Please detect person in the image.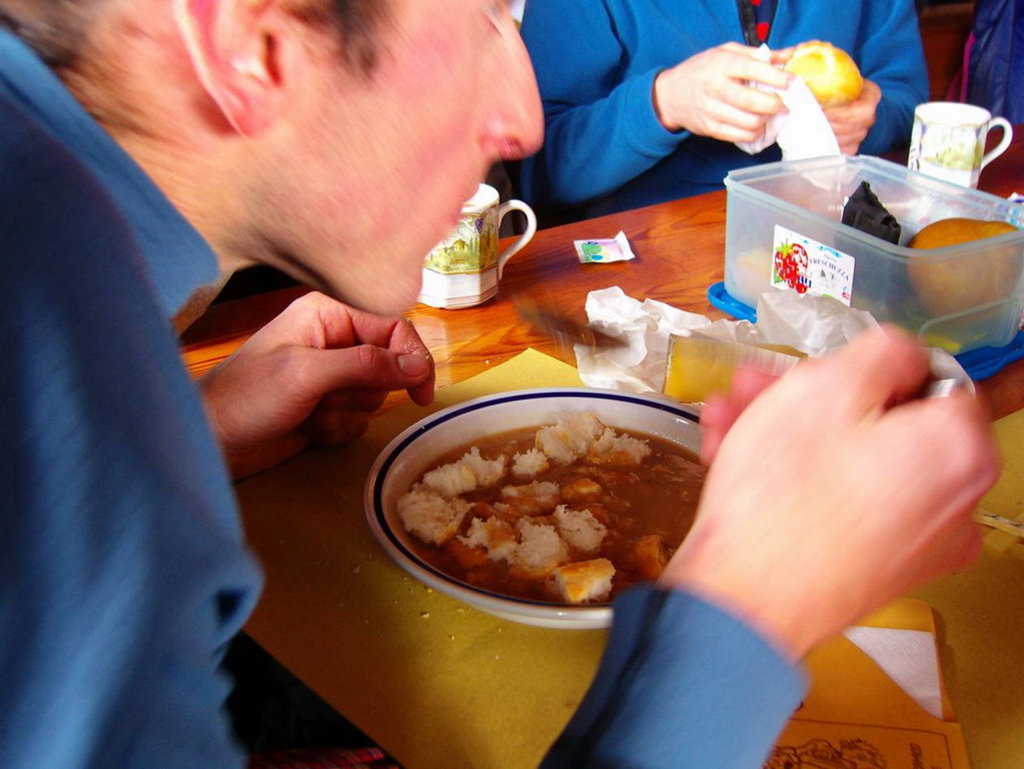
pyautogui.locateOnScreen(0, 0, 1004, 768).
